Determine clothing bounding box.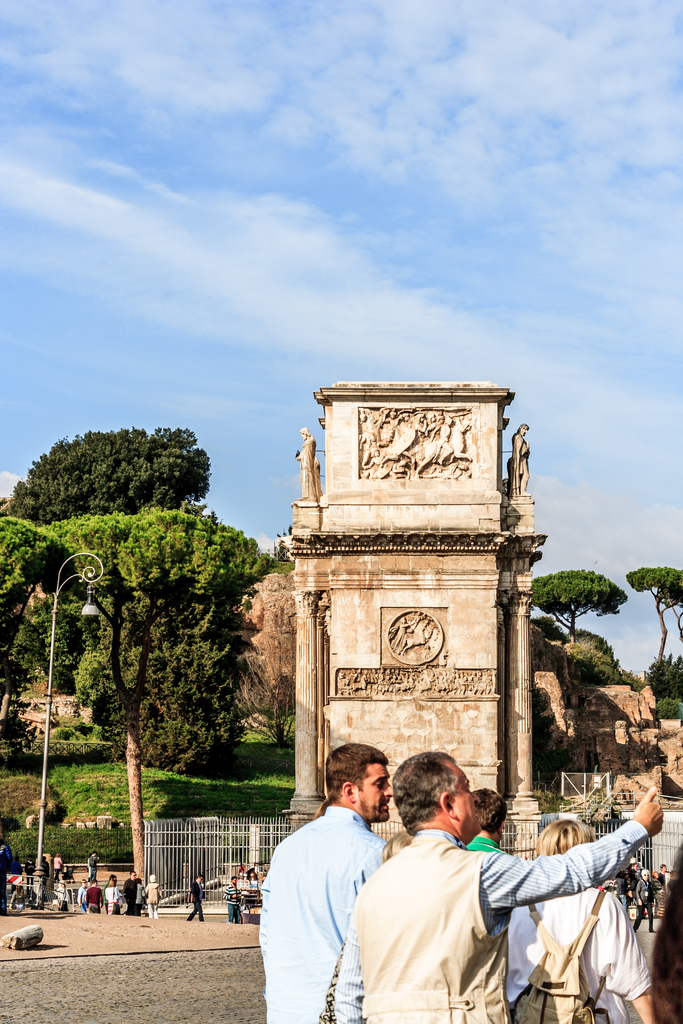
Determined: Rect(509, 884, 655, 1023).
